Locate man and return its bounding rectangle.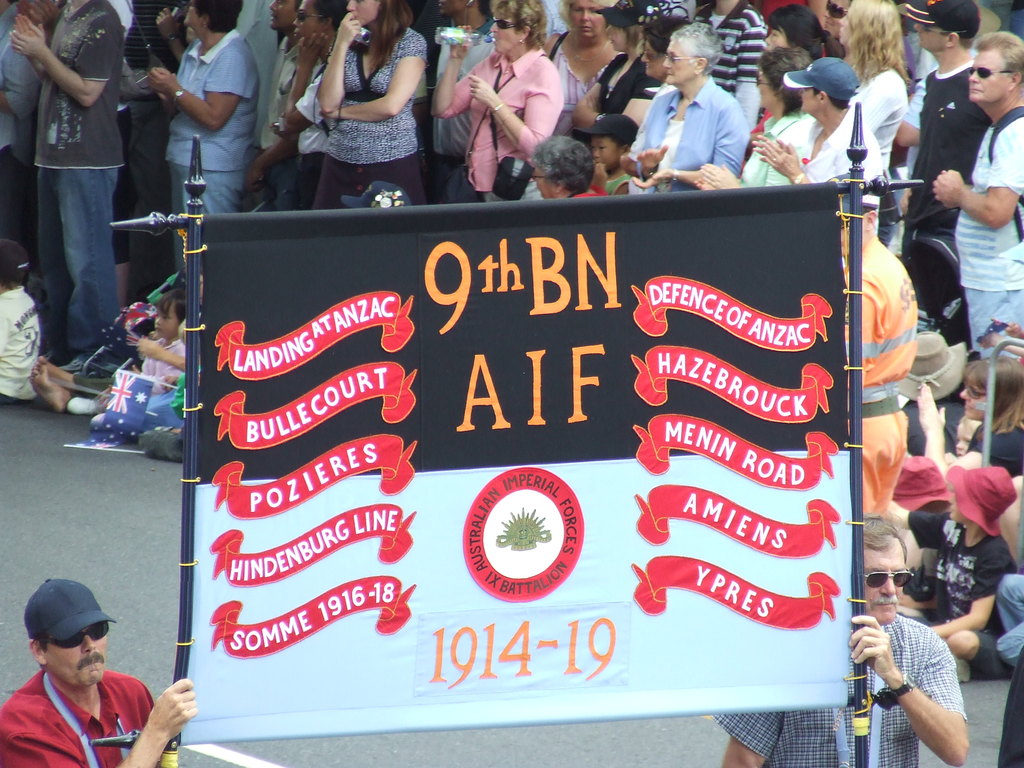
[433,0,497,204].
